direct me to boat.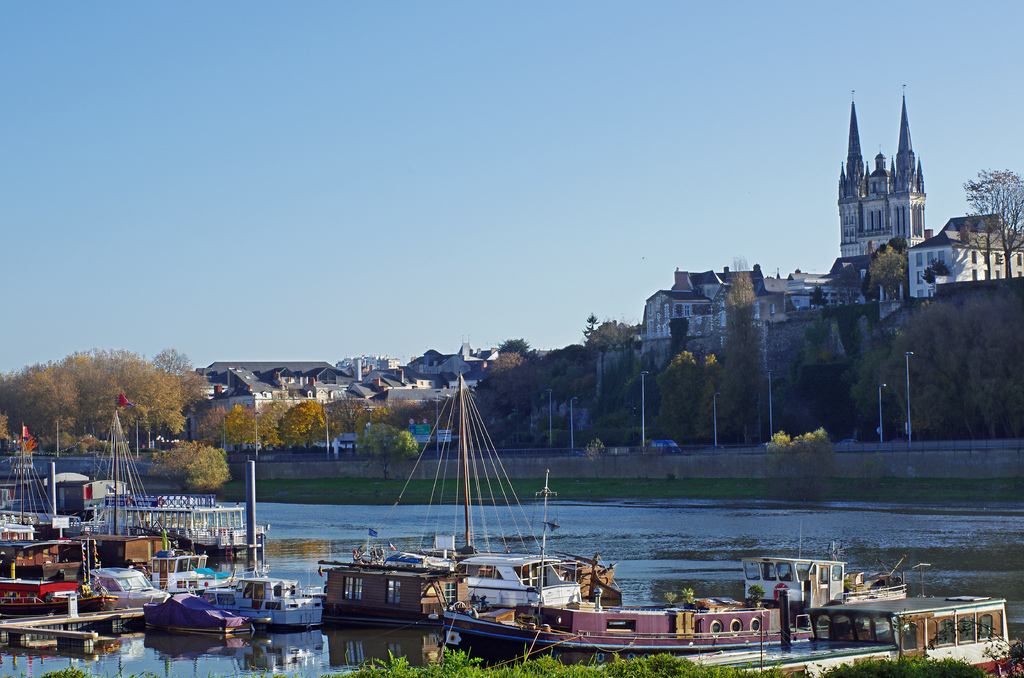
Direction: 0 556 104 617.
